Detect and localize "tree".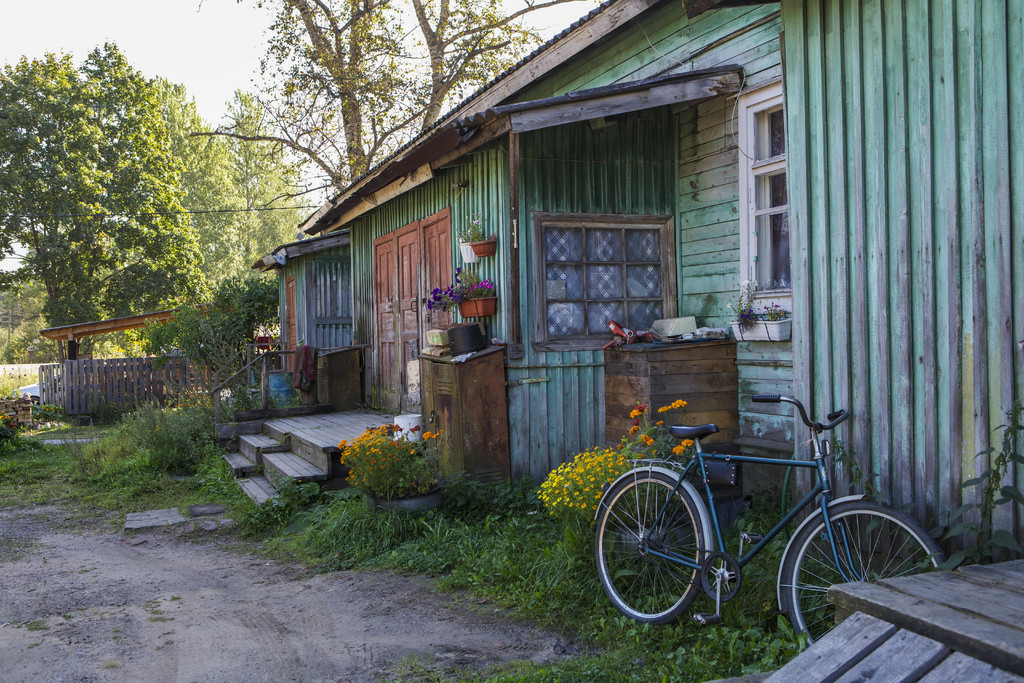
Localized at 98:19:235:381.
